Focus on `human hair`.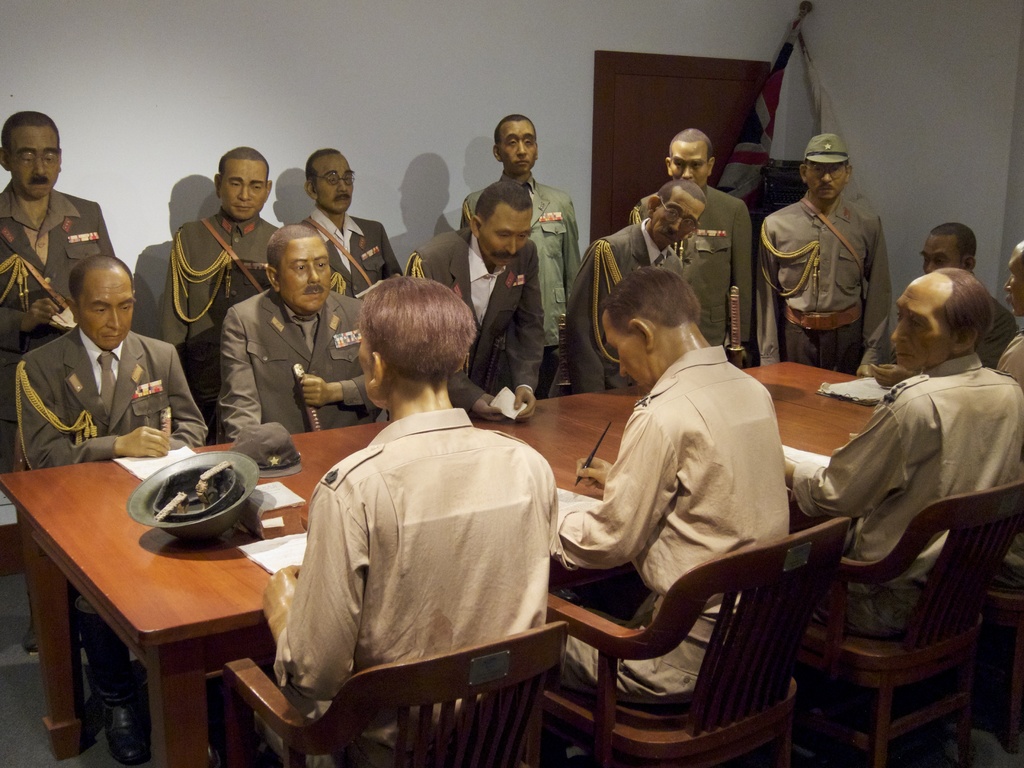
Focused at 930,223,975,264.
